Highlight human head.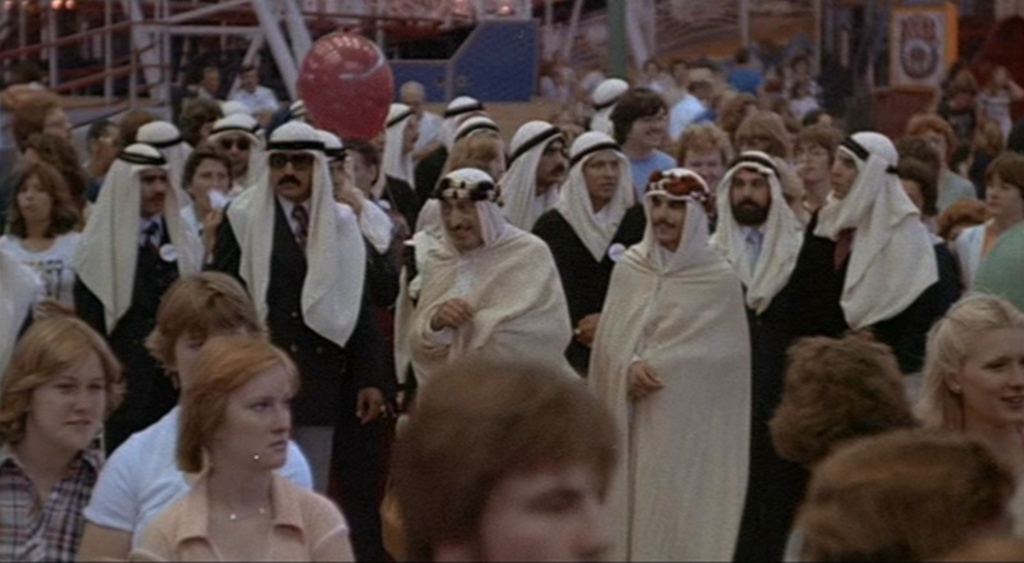
Highlighted region: (767,330,915,475).
